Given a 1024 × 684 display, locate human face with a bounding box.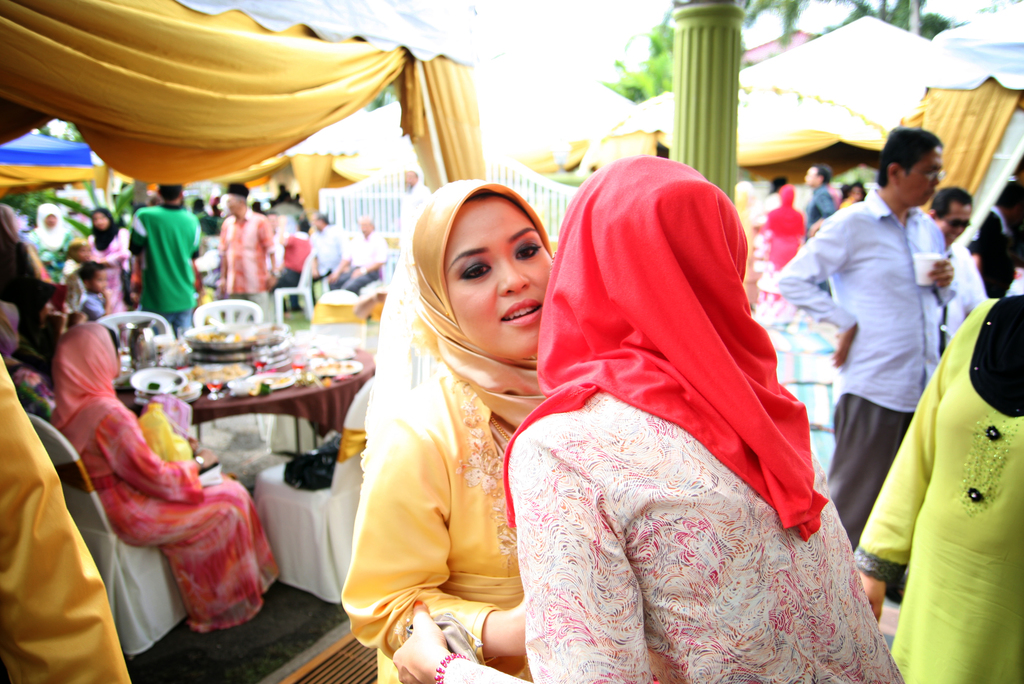
Located: box=[904, 151, 946, 204].
